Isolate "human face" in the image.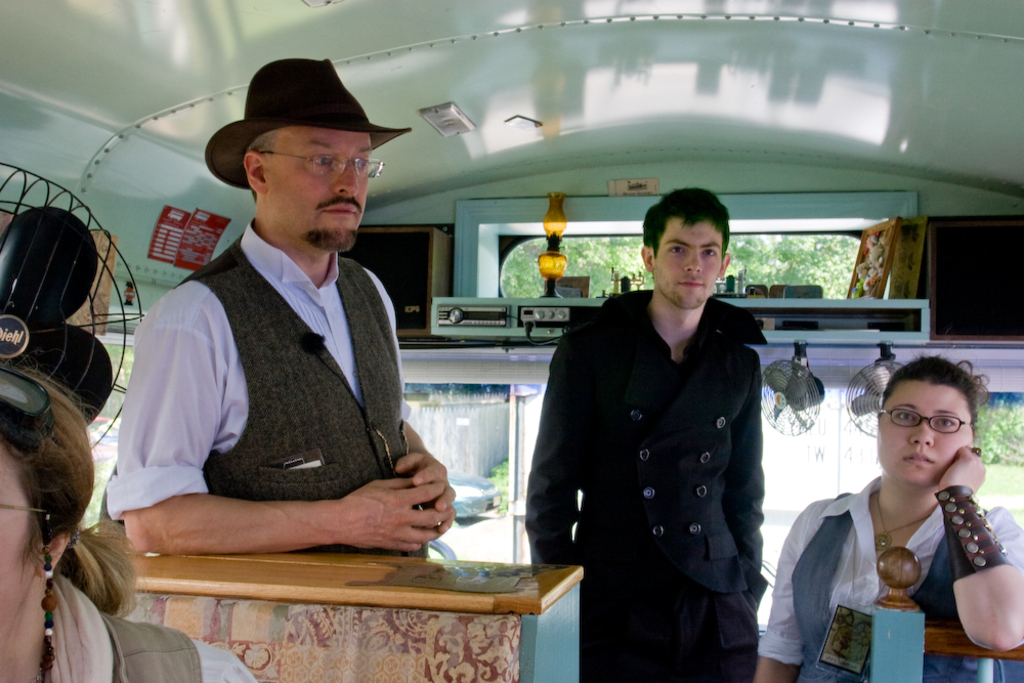
Isolated region: crop(874, 381, 974, 483).
